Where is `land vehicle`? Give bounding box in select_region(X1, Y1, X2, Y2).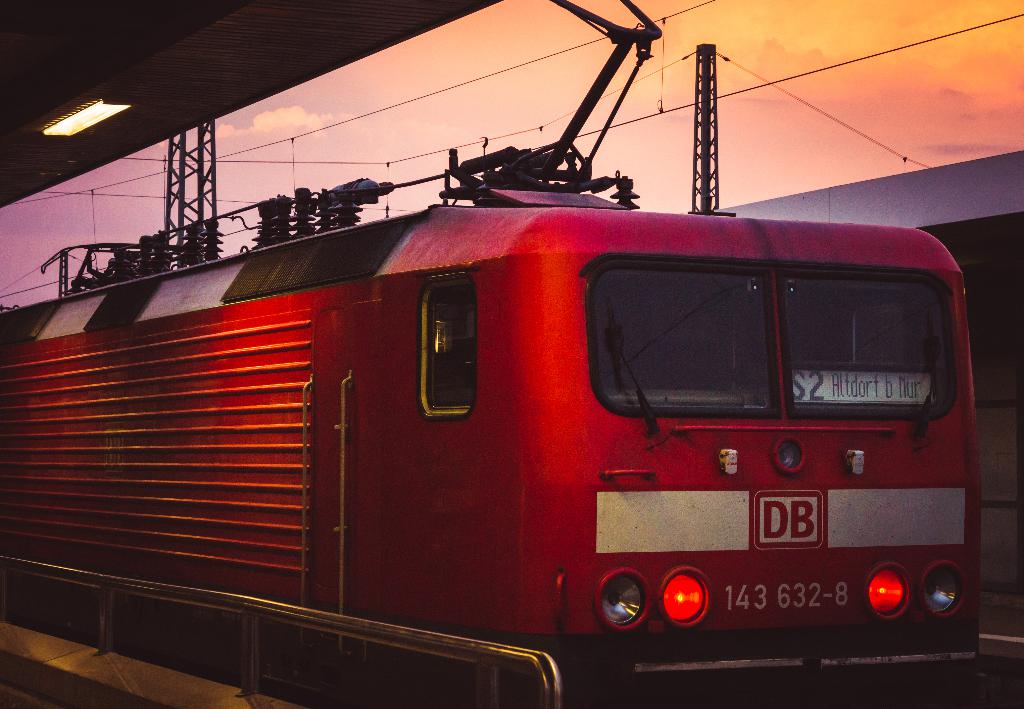
select_region(0, 0, 1023, 708).
